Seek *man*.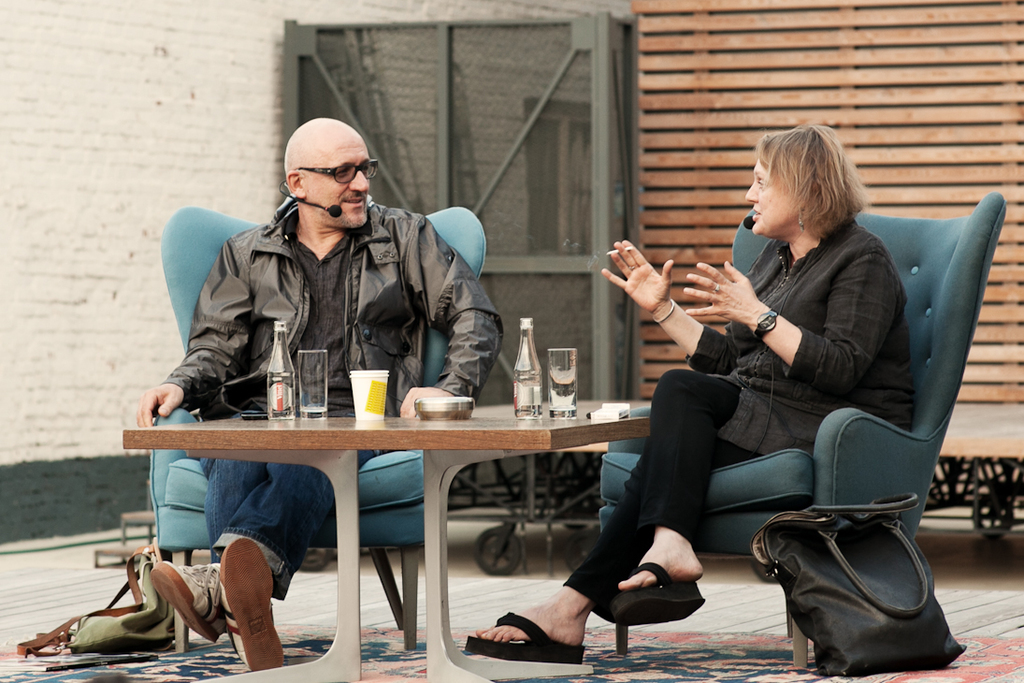
box=[139, 133, 511, 681].
